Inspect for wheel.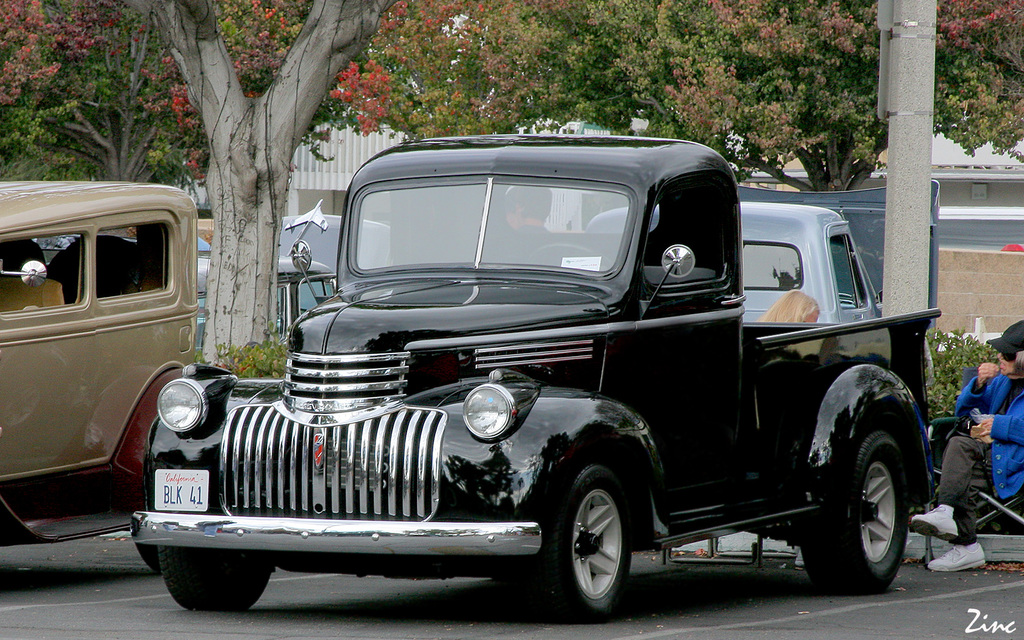
Inspection: pyautogui.locateOnScreen(552, 456, 647, 614).
